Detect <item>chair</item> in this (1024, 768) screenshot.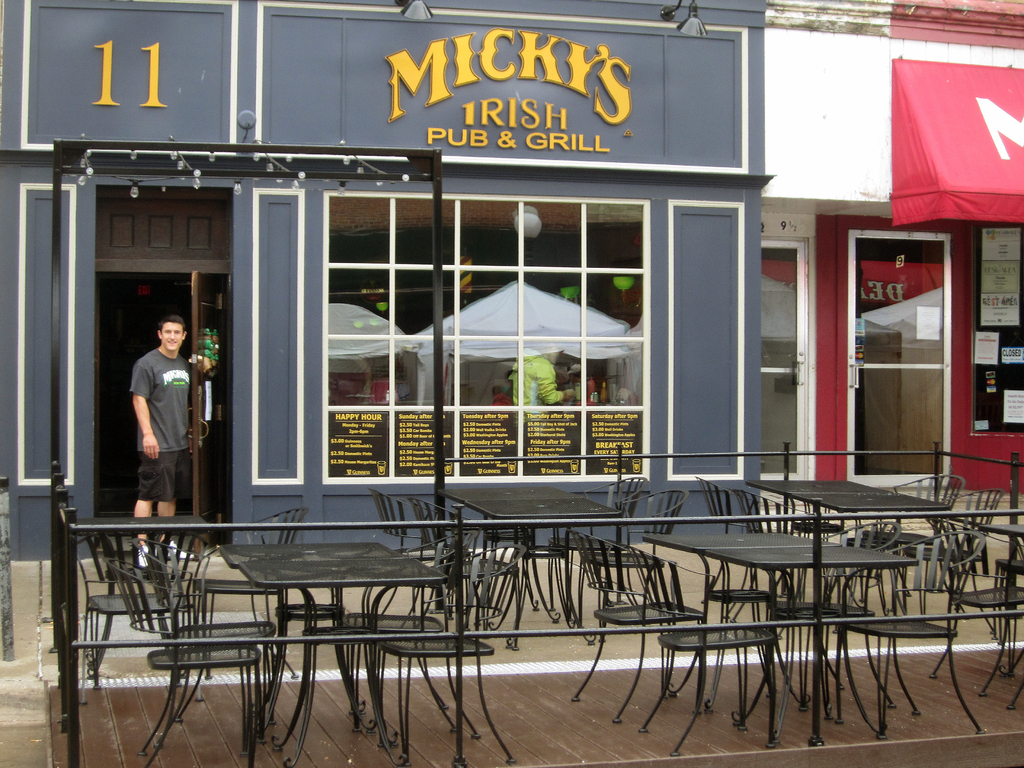
Detection: [left=572, top=529, right=711, bottom=708].
